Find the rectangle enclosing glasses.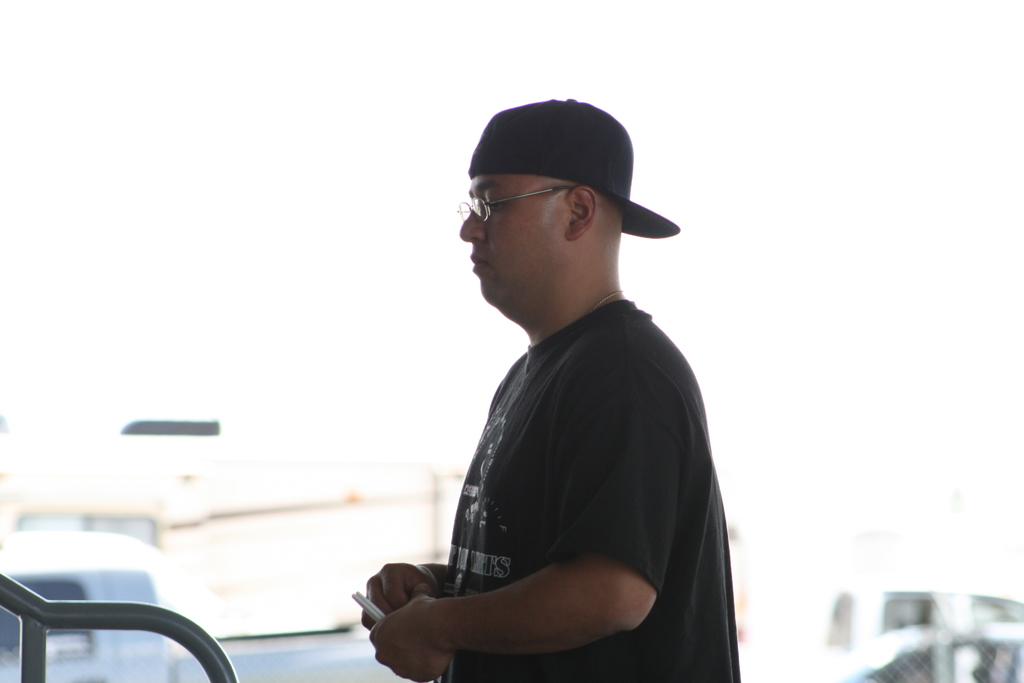
l=460, t=170, r=564, b=234.
